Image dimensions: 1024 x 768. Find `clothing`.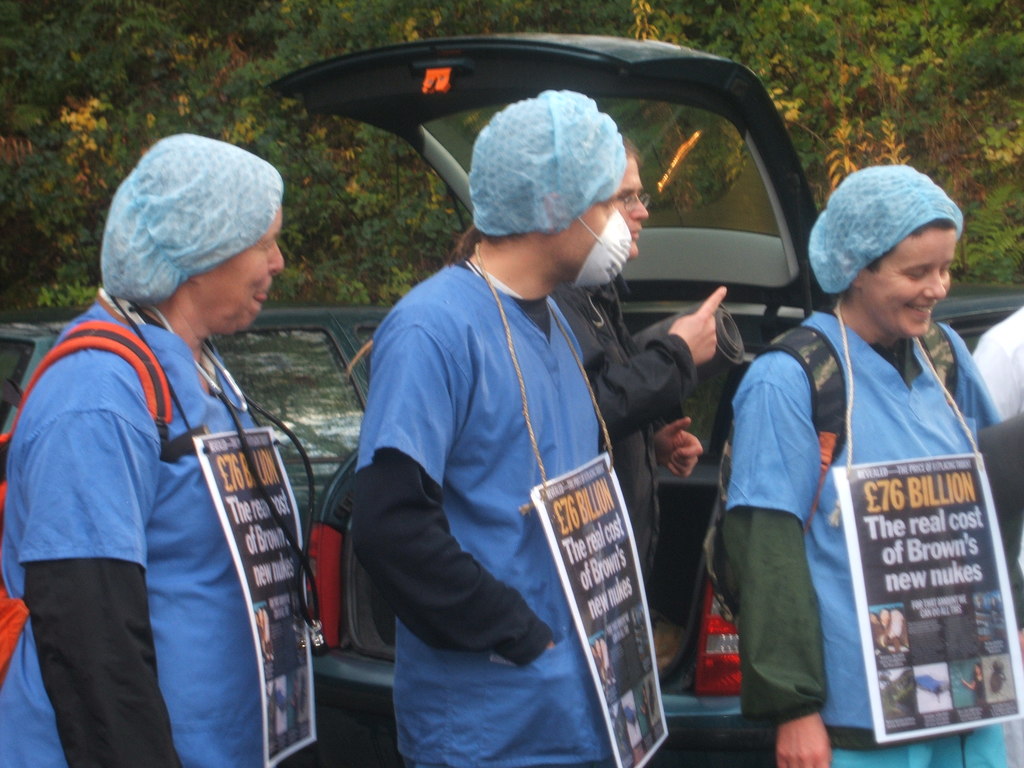
(x1=551, y1=288, x2=705, y2=582).
